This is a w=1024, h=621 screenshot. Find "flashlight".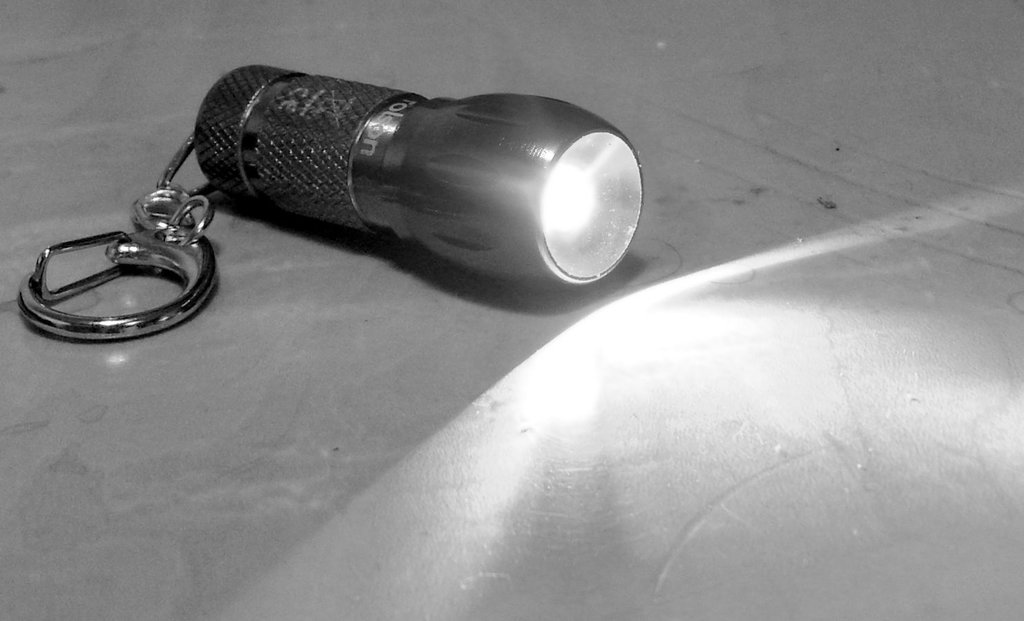
Bounding box: BBox(12, 59, 645, 348).
